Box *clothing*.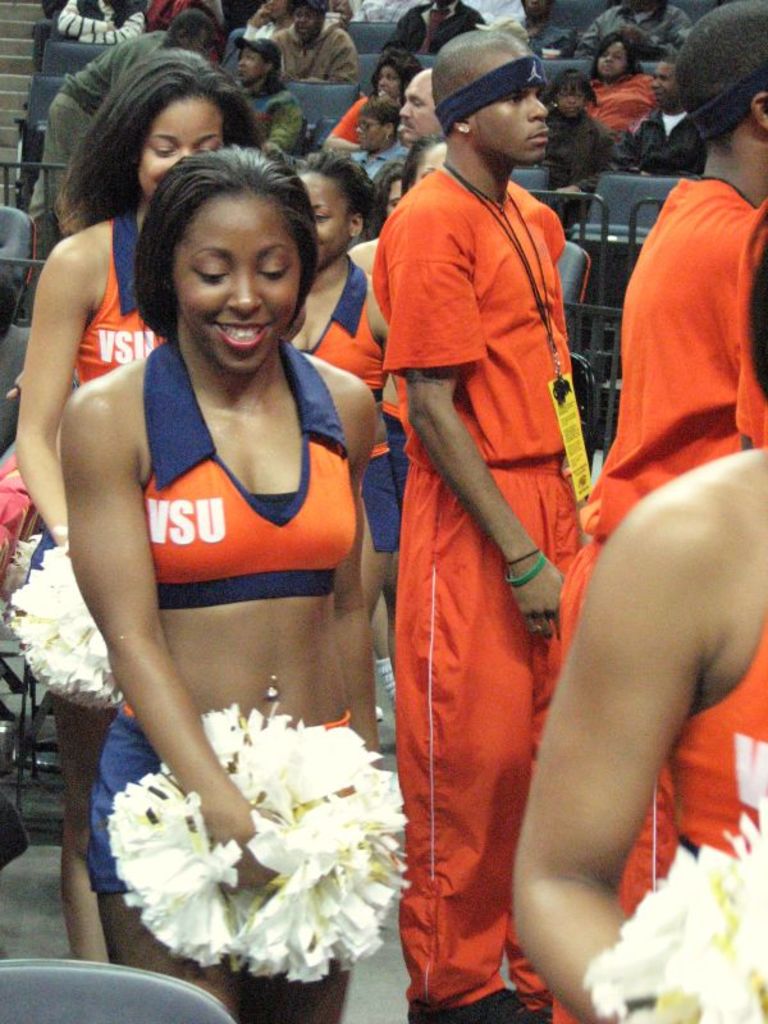
[left=550, top=174, right=764, bottom=1023].
